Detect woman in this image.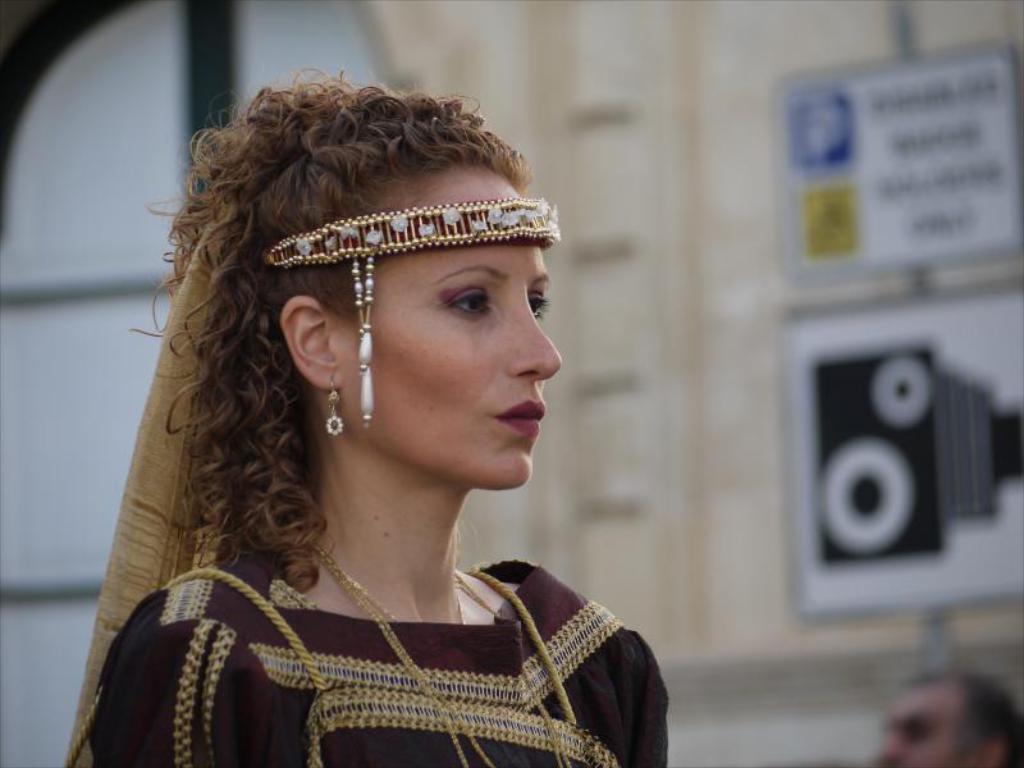
Detection: [left=54, top=67, right=671, bottom=767].
